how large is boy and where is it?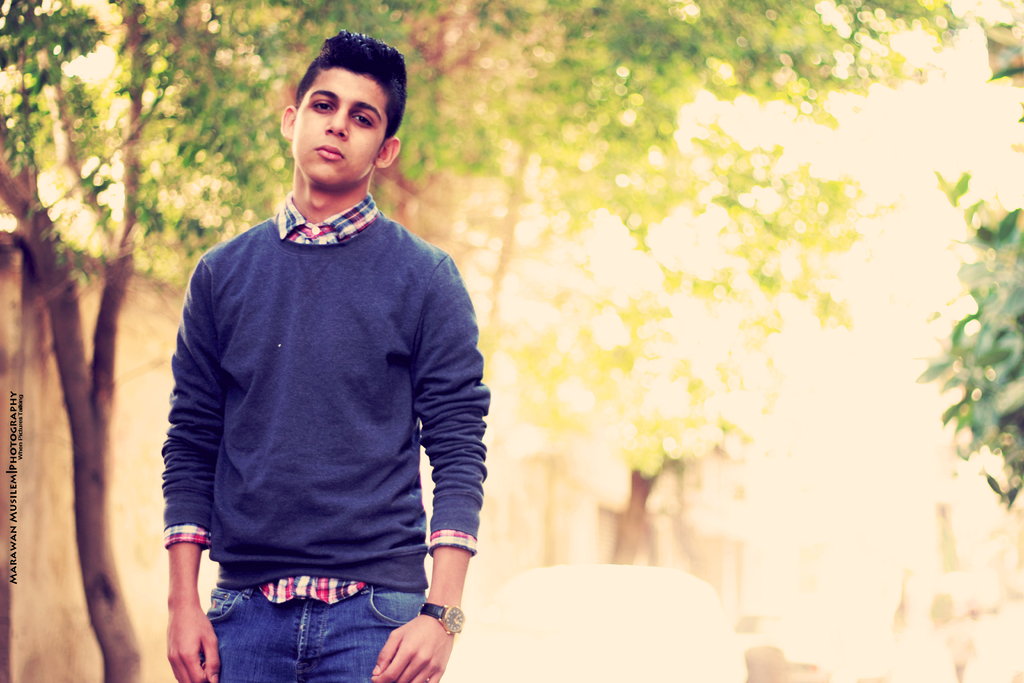
Bounding box: 140/29/506/682.
